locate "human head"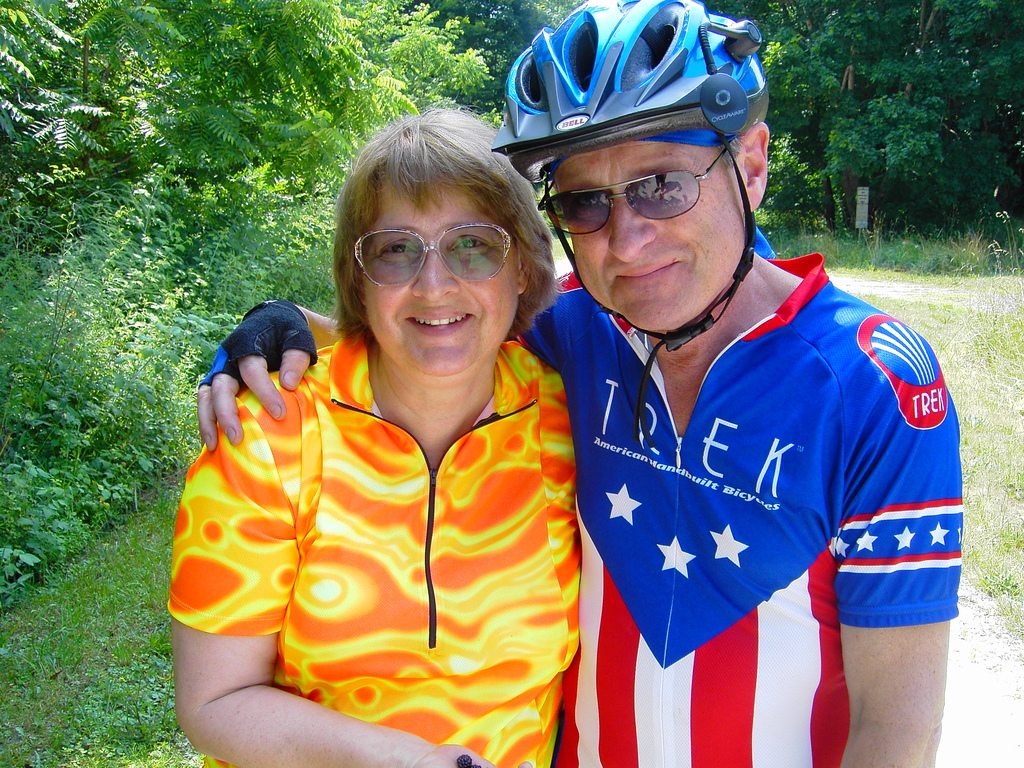
334,103,530,381
